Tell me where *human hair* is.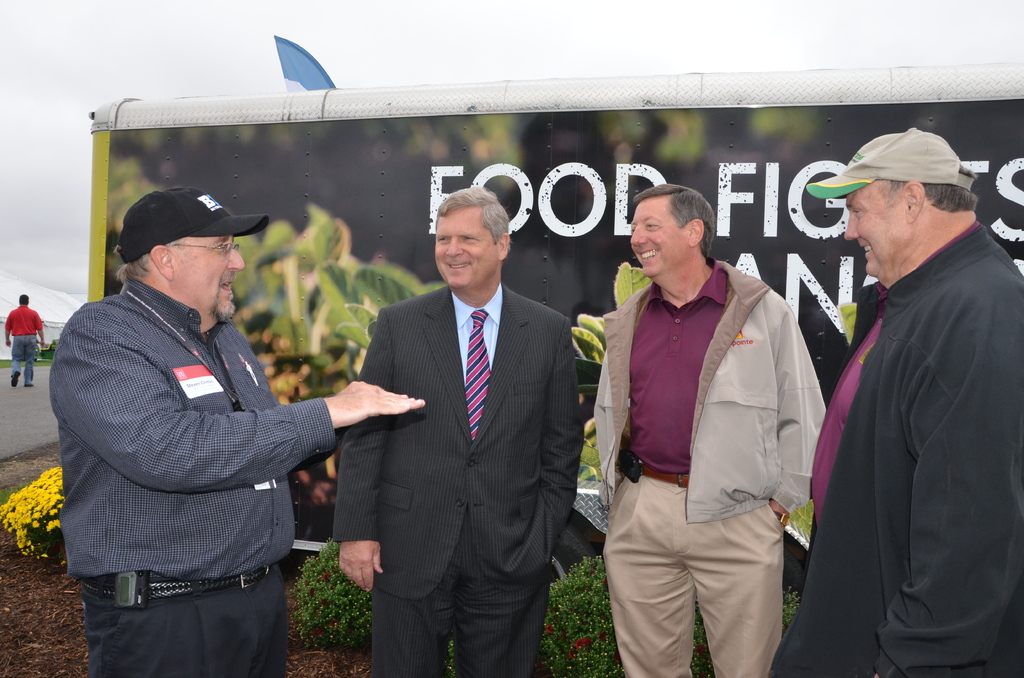
*human hair* is at (626, 182, 716, 263).
